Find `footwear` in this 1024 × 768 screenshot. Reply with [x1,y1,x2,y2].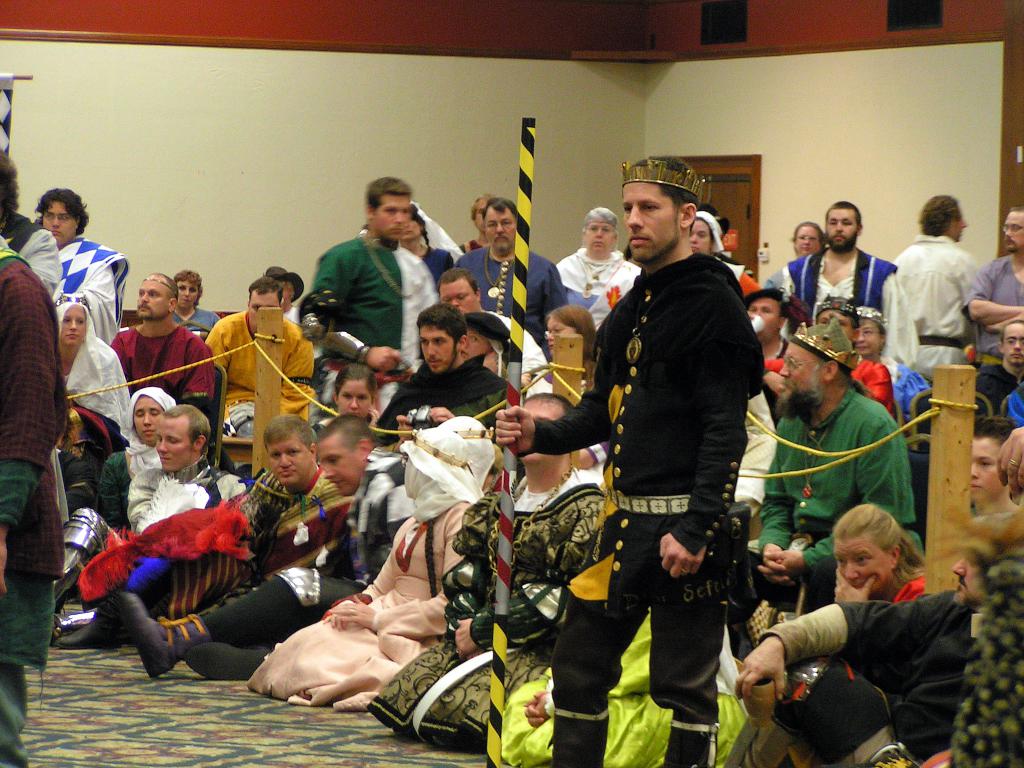
[56,589,132,650].
